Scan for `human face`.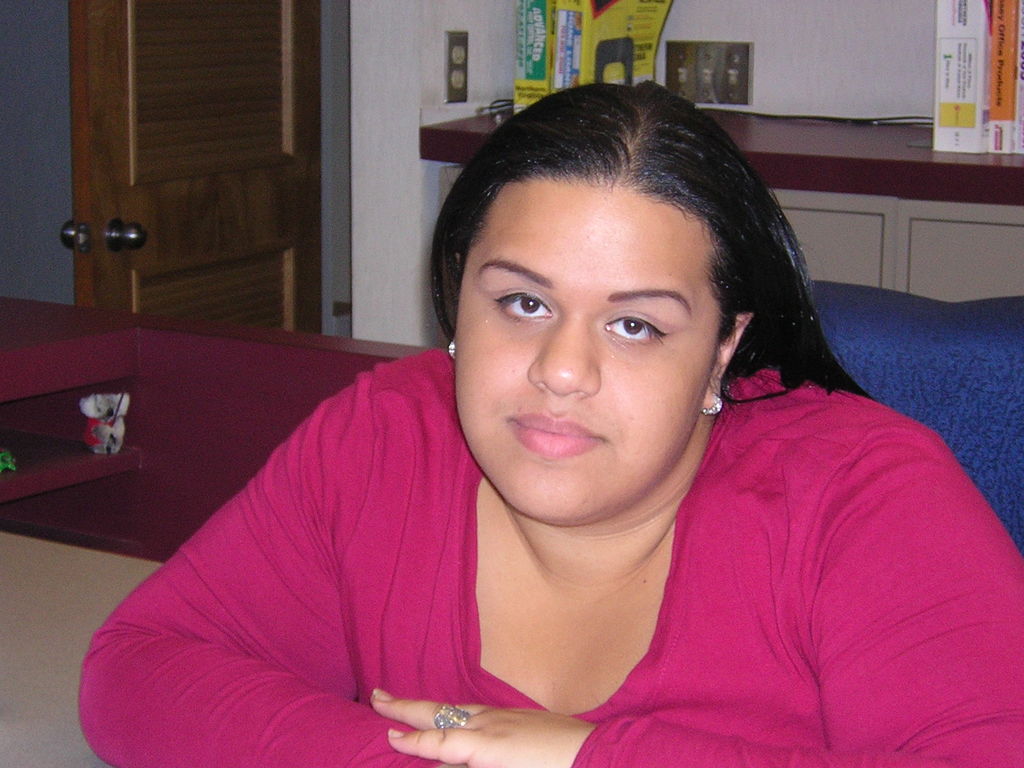
Scan result: <region>452, 189, 721, 529</region>.
